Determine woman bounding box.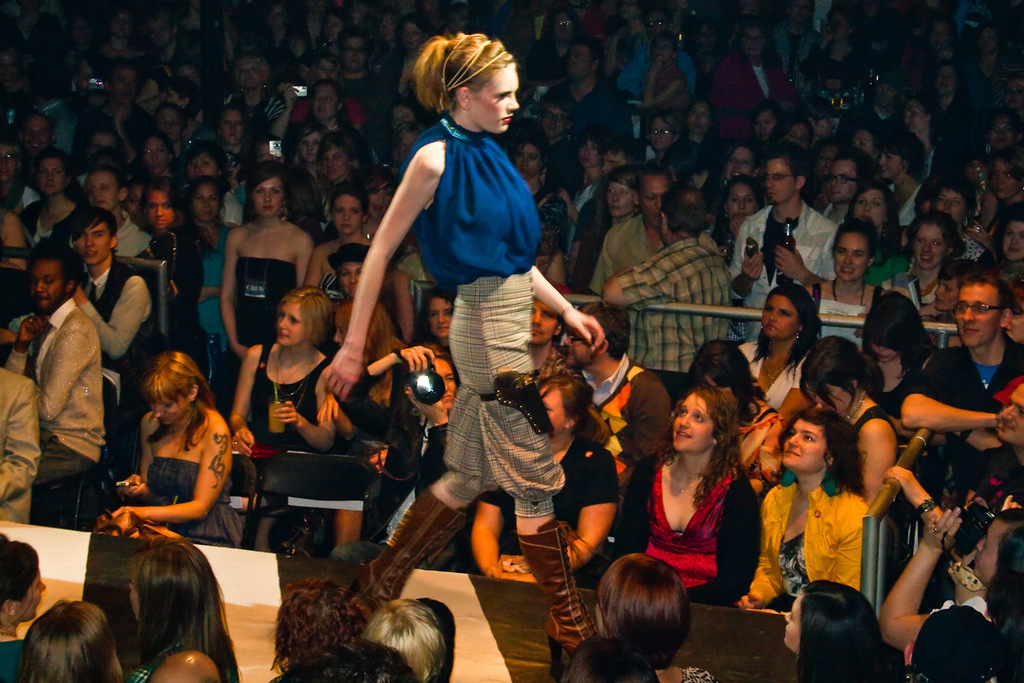
Determined: BBox(929, 173, 992, 235).
